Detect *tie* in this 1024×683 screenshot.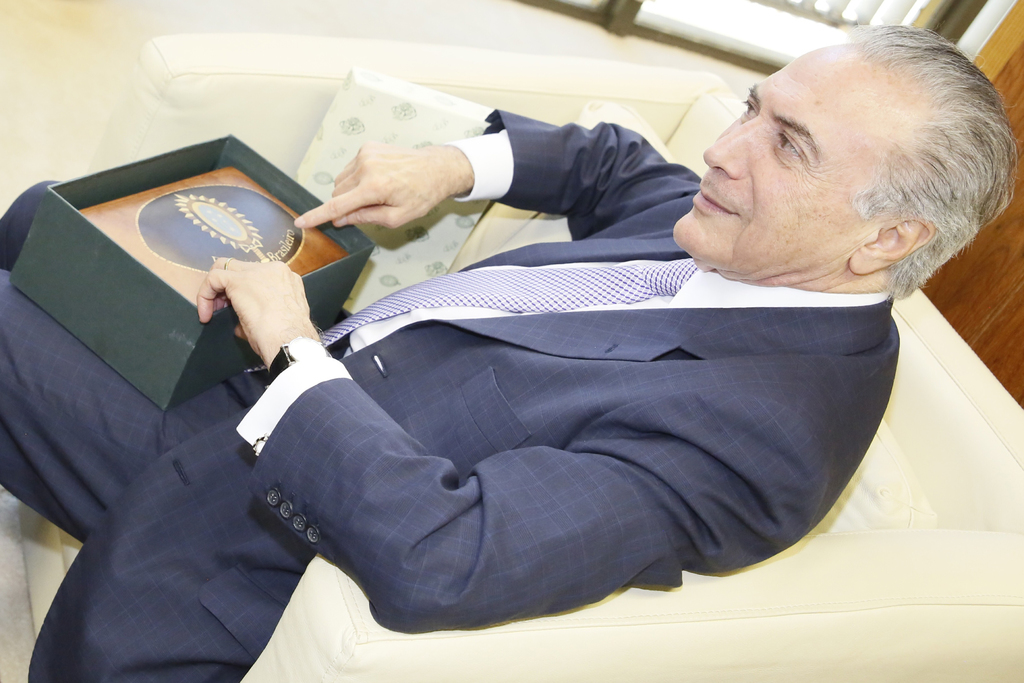
Detection: (246, 256, 697, 370).
